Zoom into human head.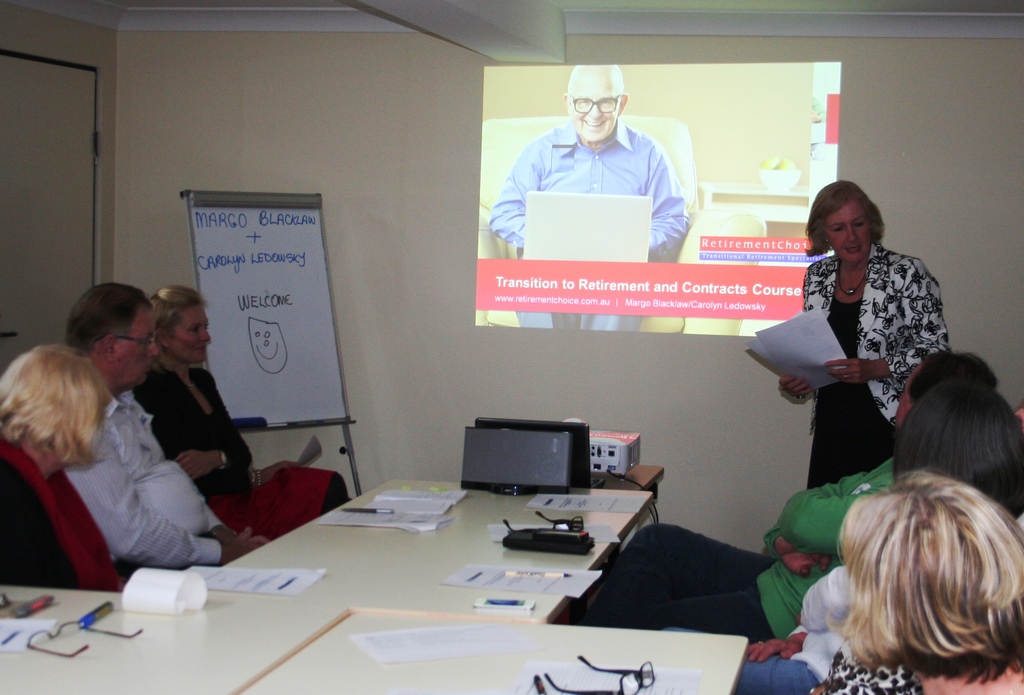
Zoom target: <box>838,462,1023,672</box>.
